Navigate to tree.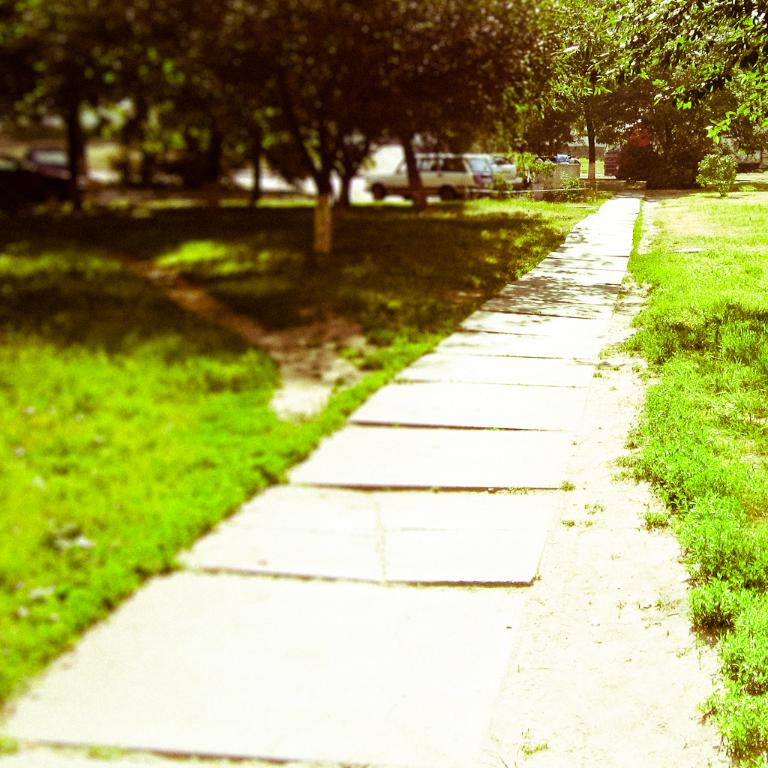
Navigation target: [x1=595, y1=0, x2=767, y2=159].
